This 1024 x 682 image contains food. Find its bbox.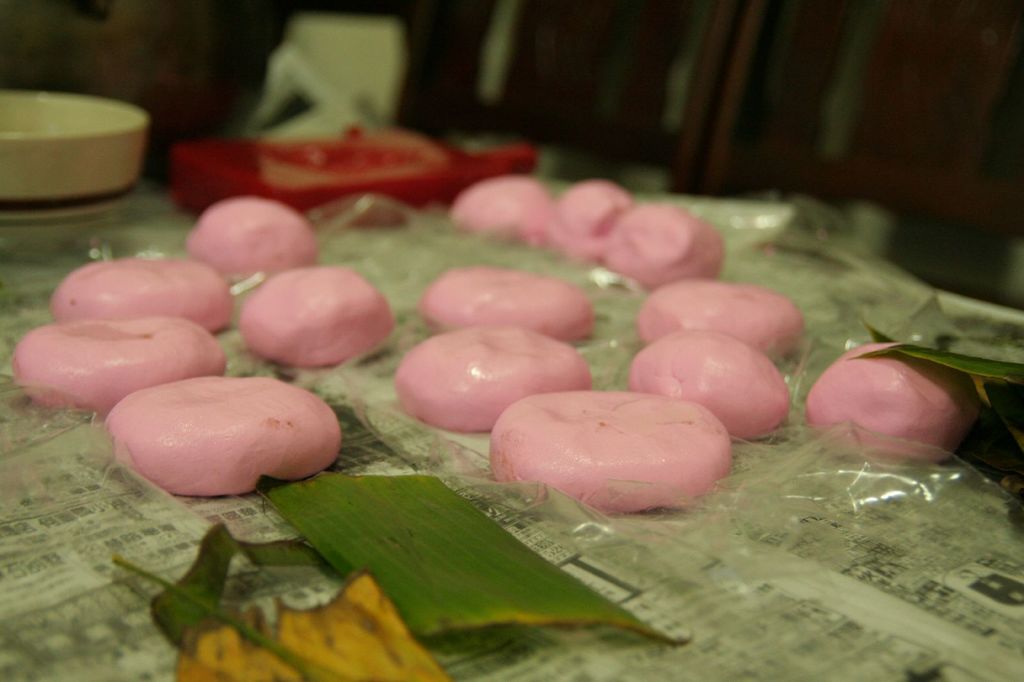
[left=540, top=177, right=635, bottom=266].
